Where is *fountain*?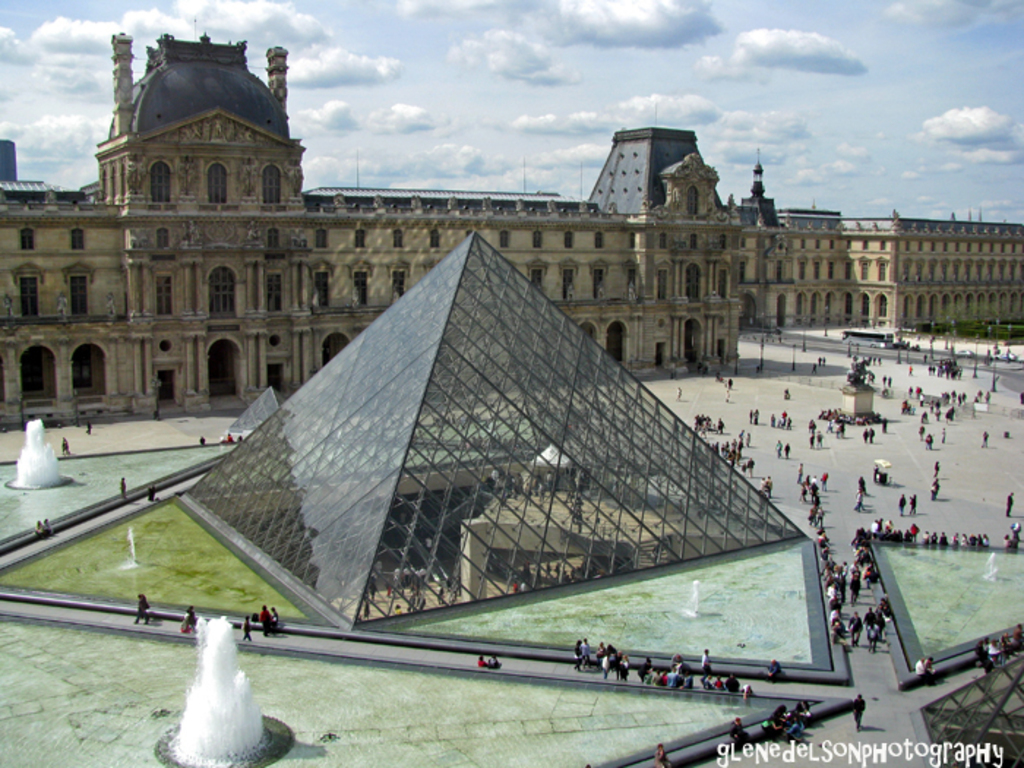
l=99, t=508, r=159, b=562.
